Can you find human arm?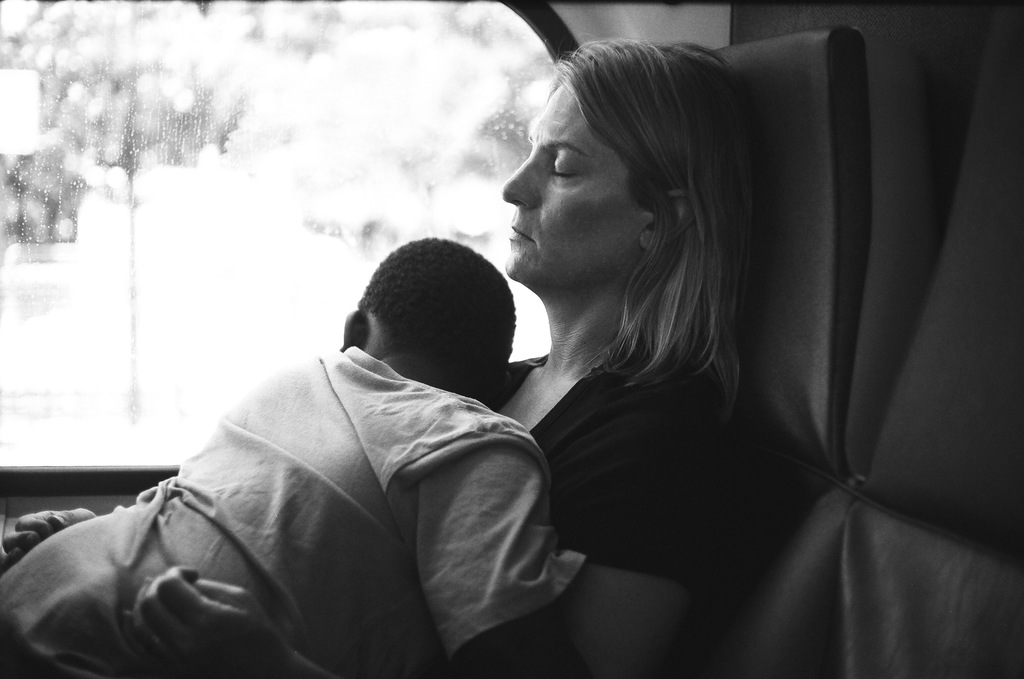
Yes, bounding box: rect(410, 450, 579, 664).
